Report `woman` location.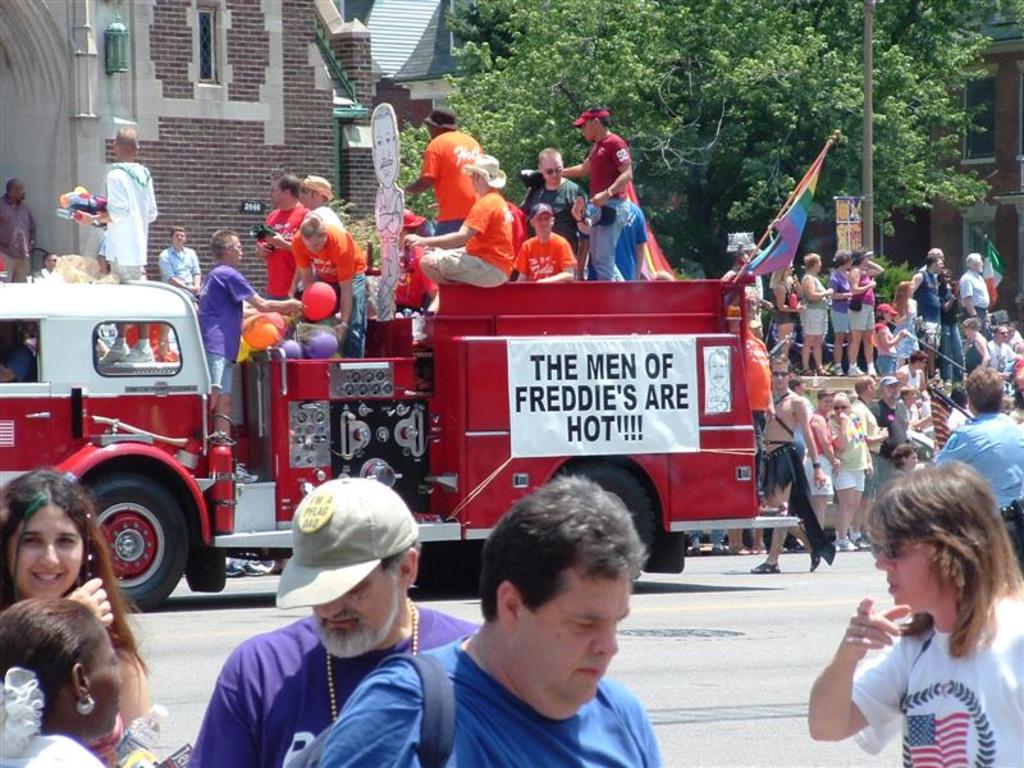
Report: bbox=(774, 251, 804, 381).
